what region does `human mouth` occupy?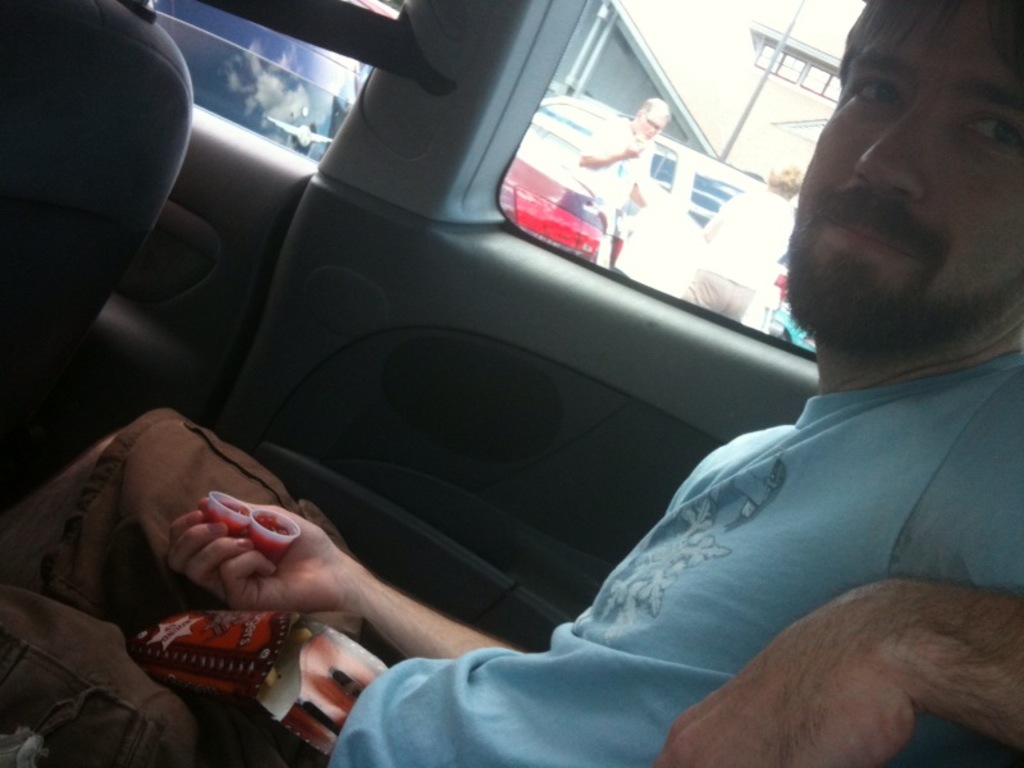
x1=826, y1=215, x2=914, y2=261.
